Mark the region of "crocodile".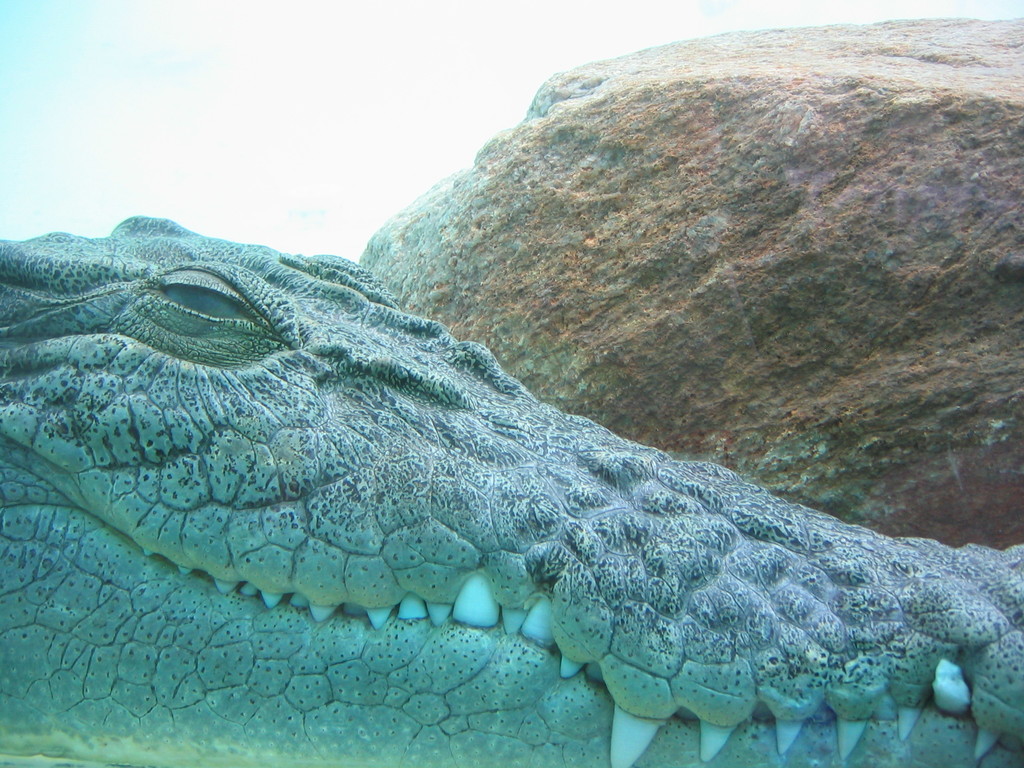
Region: Rect(0, 214, 1023, 767).
